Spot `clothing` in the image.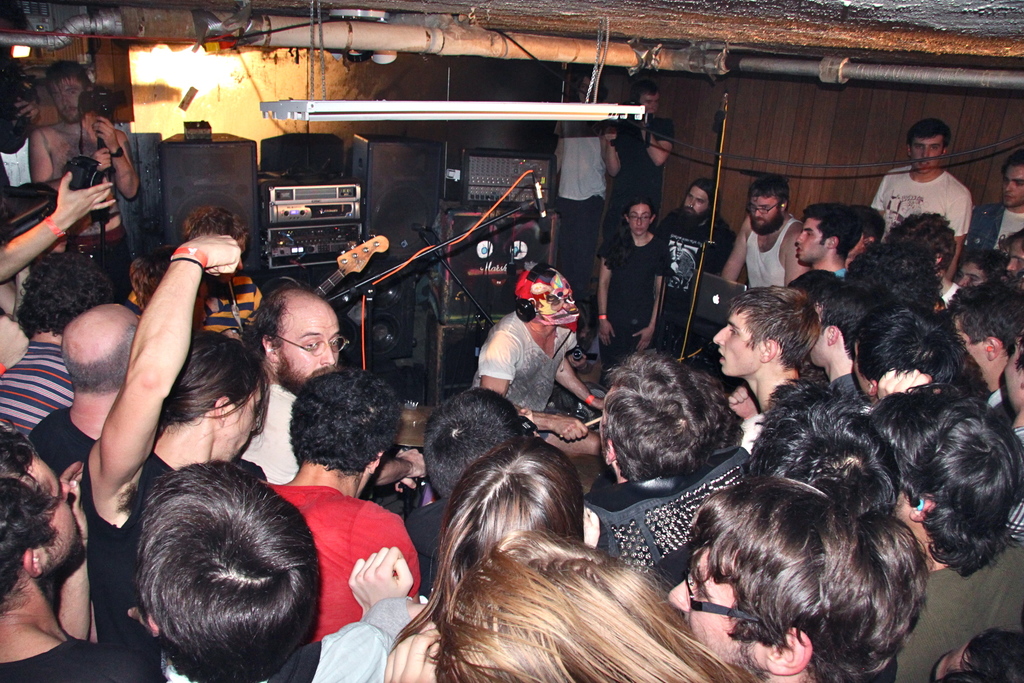
`clothing` found at 580:441:750:591.
